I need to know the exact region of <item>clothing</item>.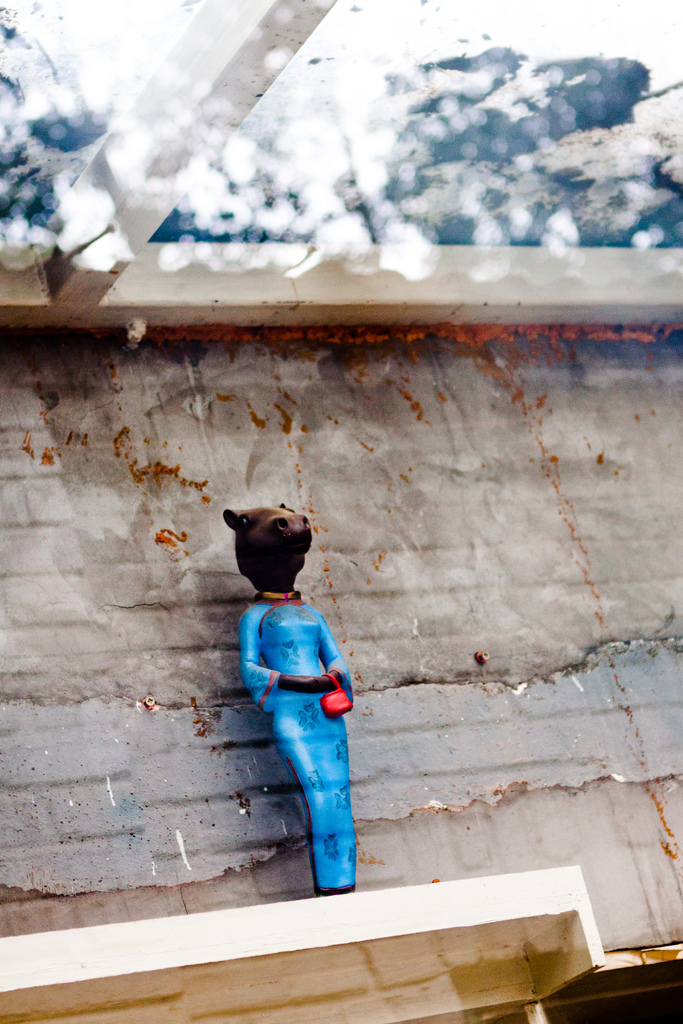
Region: box(221, 559, 364, 876).
